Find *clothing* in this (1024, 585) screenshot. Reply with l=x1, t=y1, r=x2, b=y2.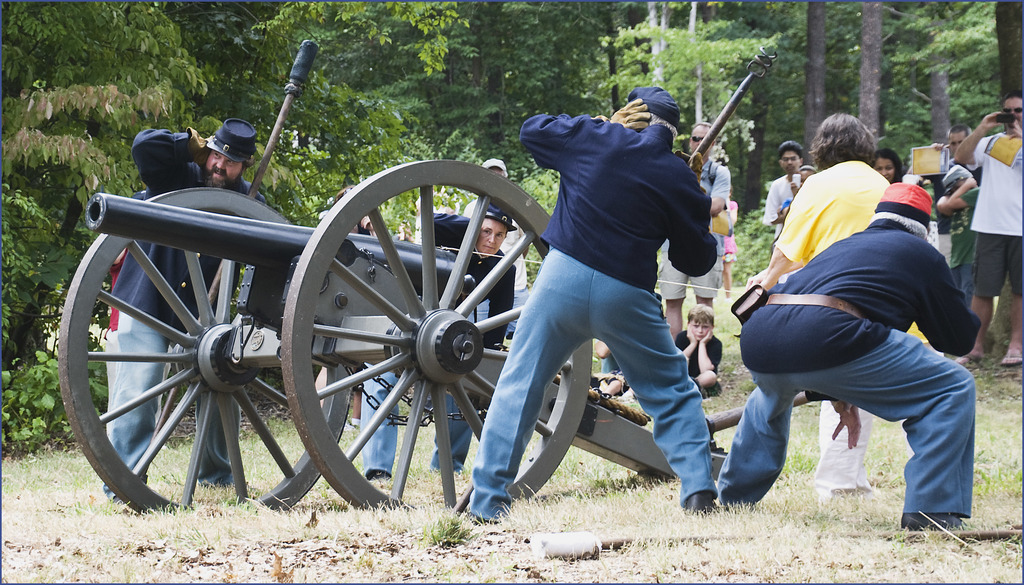
l=110, t=136, r=248, b=502.
